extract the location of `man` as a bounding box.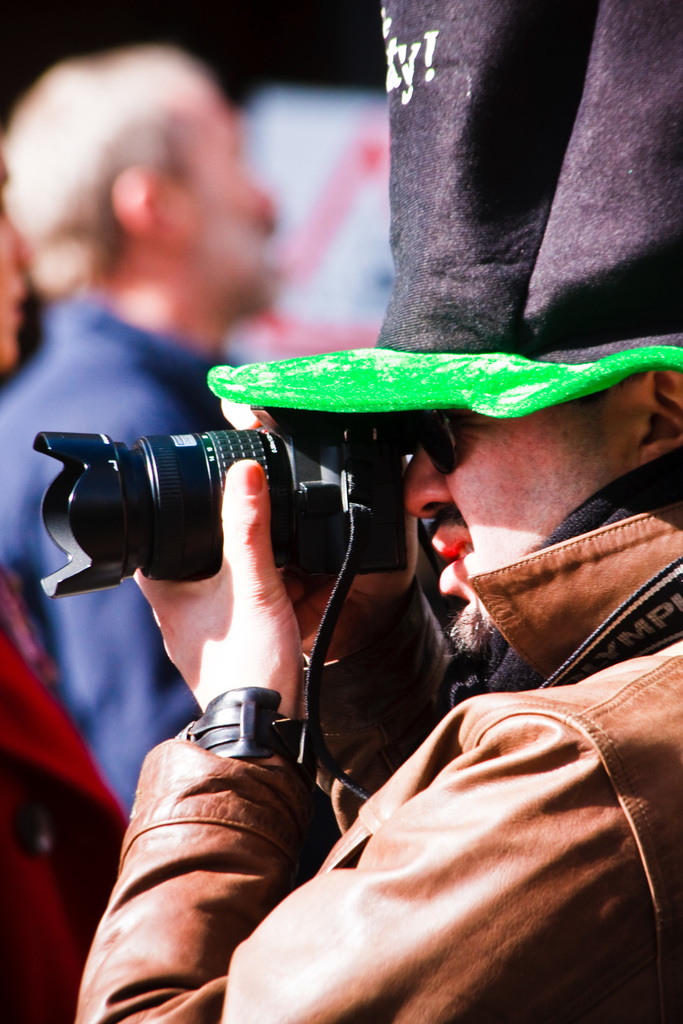
pyautogui.locateOnScreen(0, 44, 309, 401).
